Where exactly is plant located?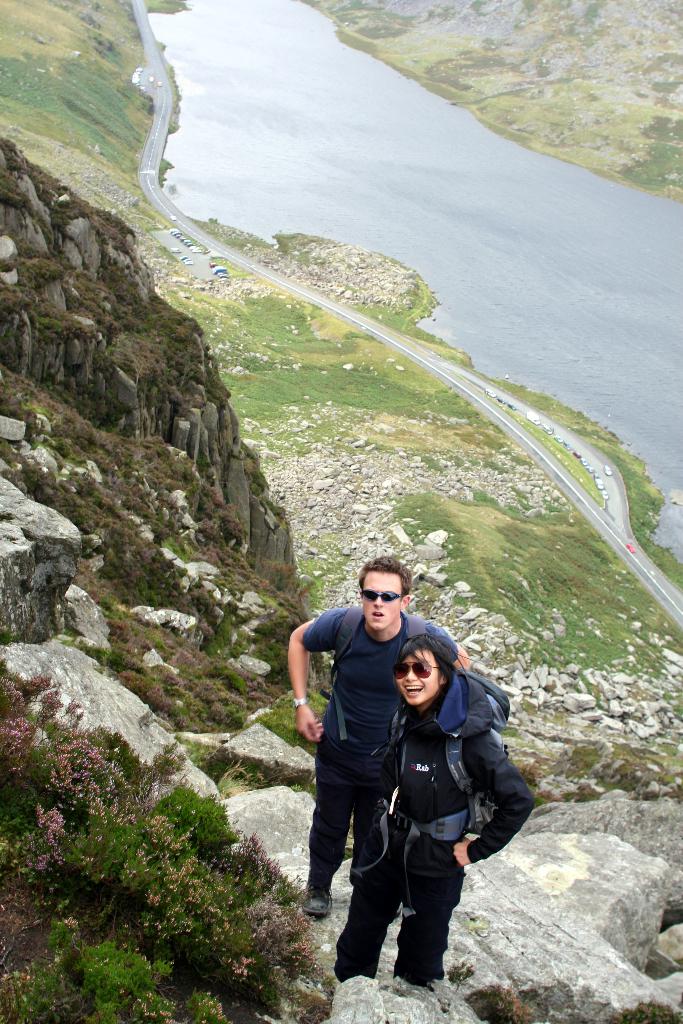
Its bounding box is l=448, t=963, r=487, b=986.
